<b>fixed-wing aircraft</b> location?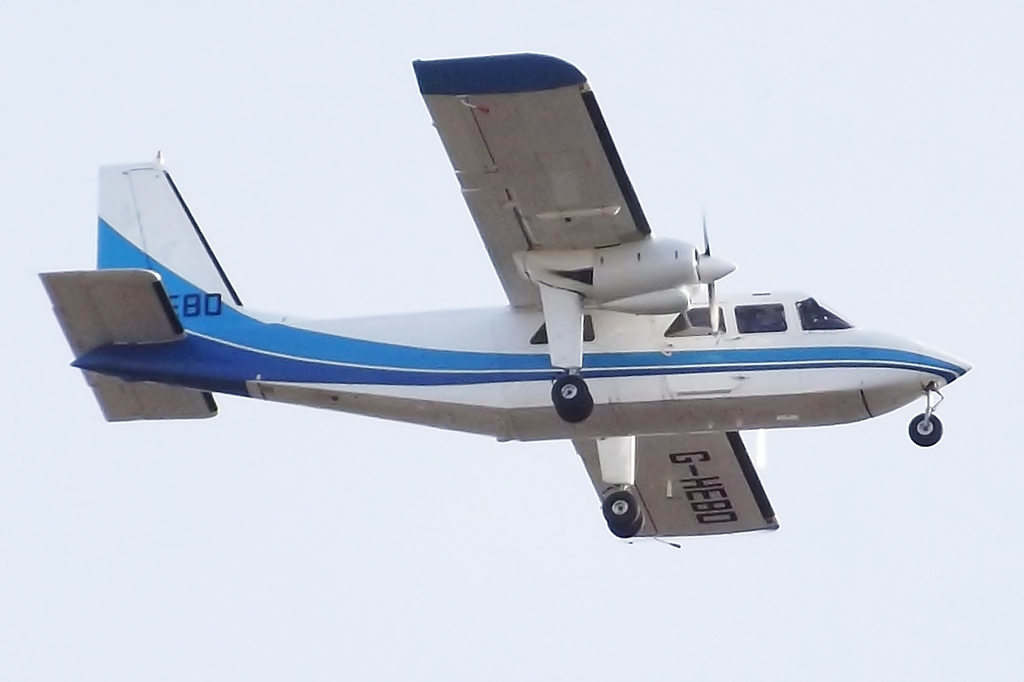
37/49/976/553
